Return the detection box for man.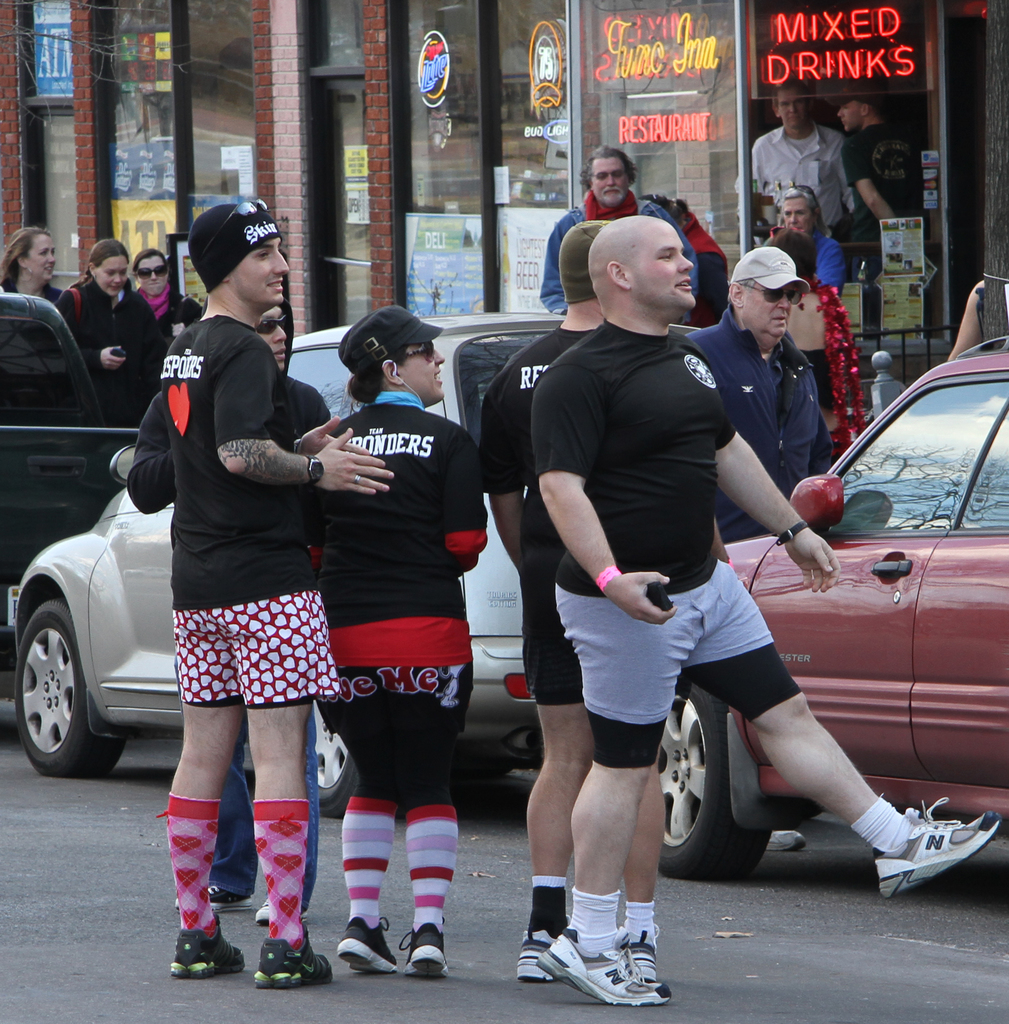
537, 145, 690, 307.
